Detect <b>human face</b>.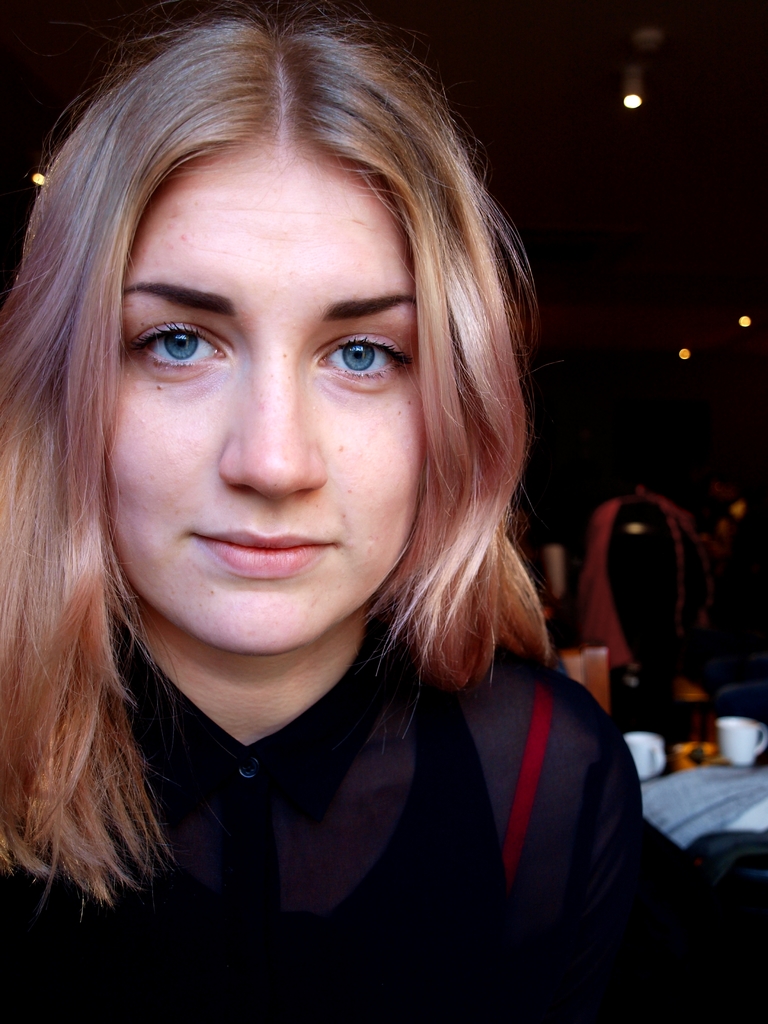
Detected at [113, 140, 425, 655].
